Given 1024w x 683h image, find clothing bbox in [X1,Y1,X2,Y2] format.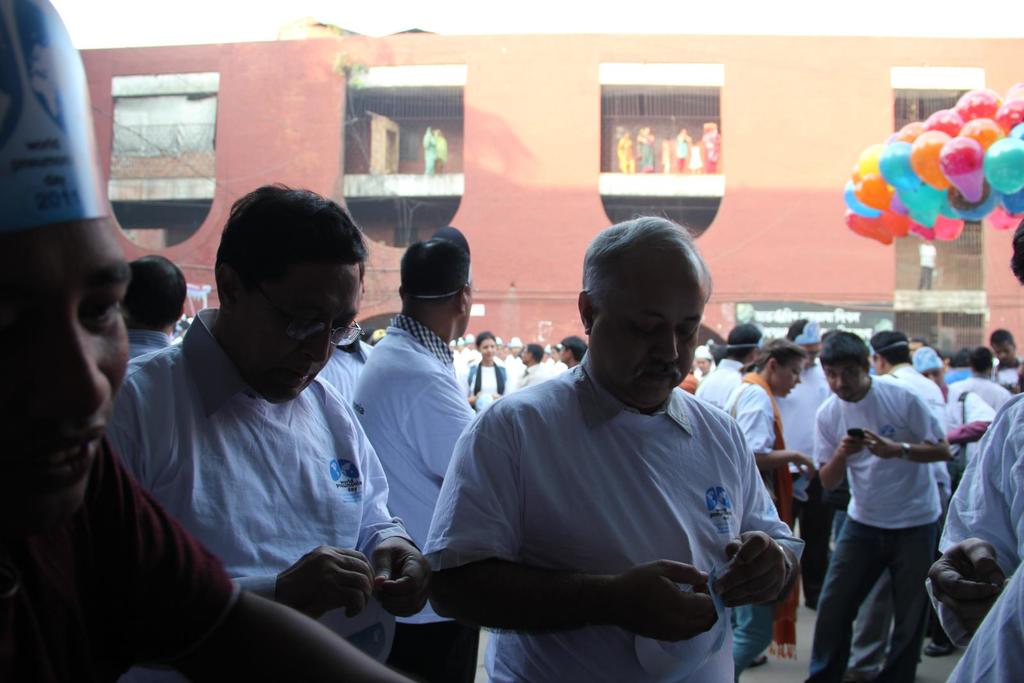
[672,132,687,172].
